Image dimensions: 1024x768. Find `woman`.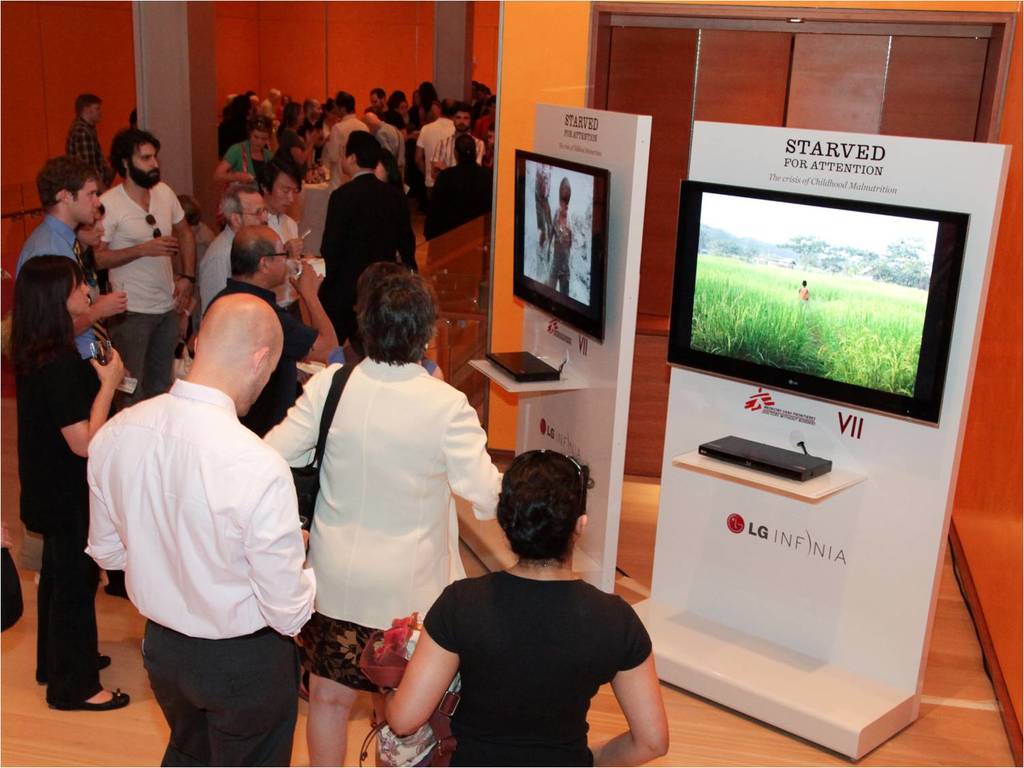
BBox(5, 254, 132, 707).
